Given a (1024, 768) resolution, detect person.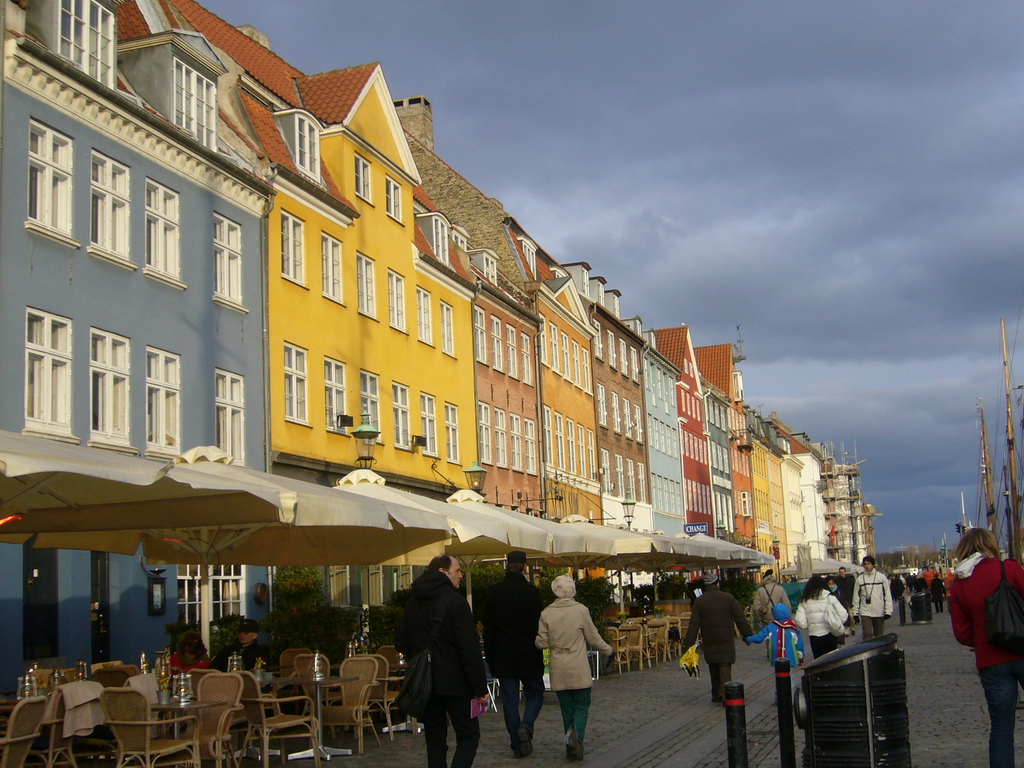
locate(535, 573, 612, 764).
